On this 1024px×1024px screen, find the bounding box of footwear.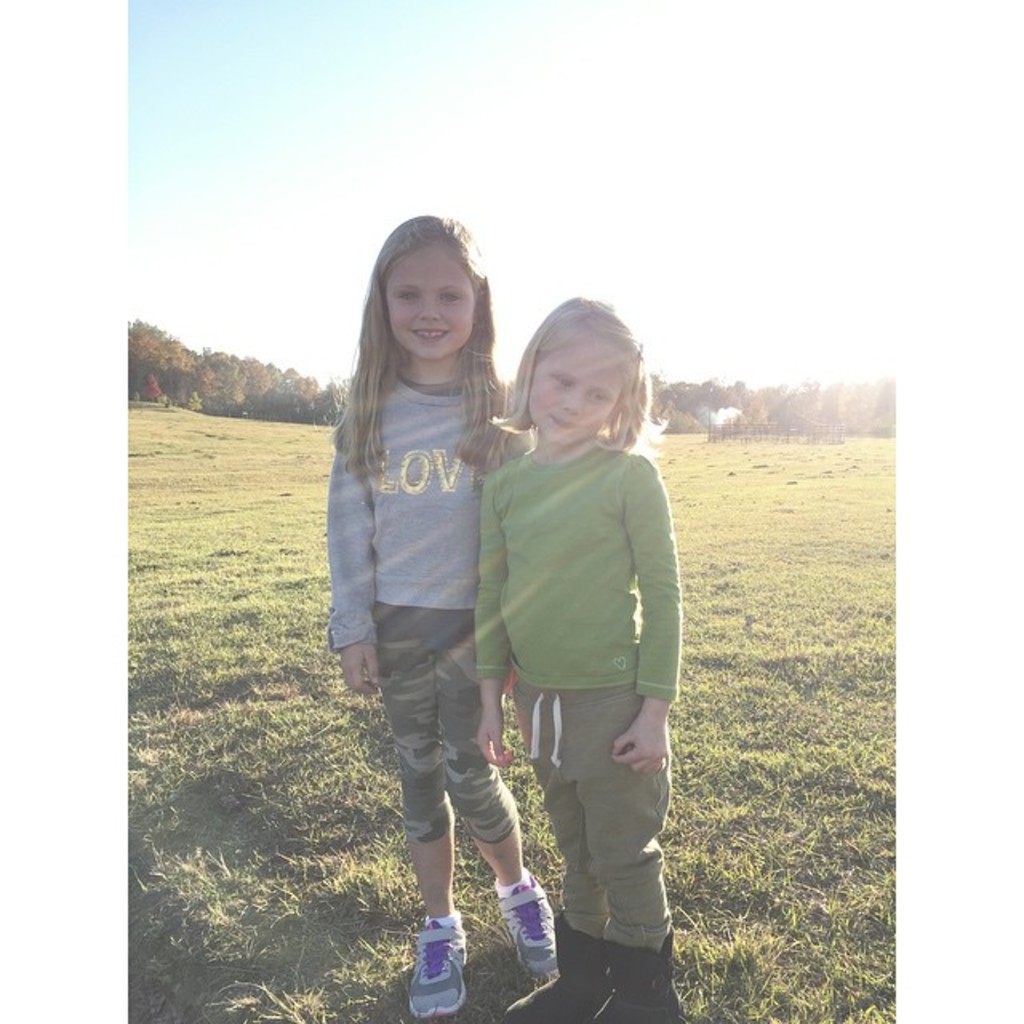
Bounding box: {"x1": 462, "y1": 878, "x2": 565, "y2": 998}.
